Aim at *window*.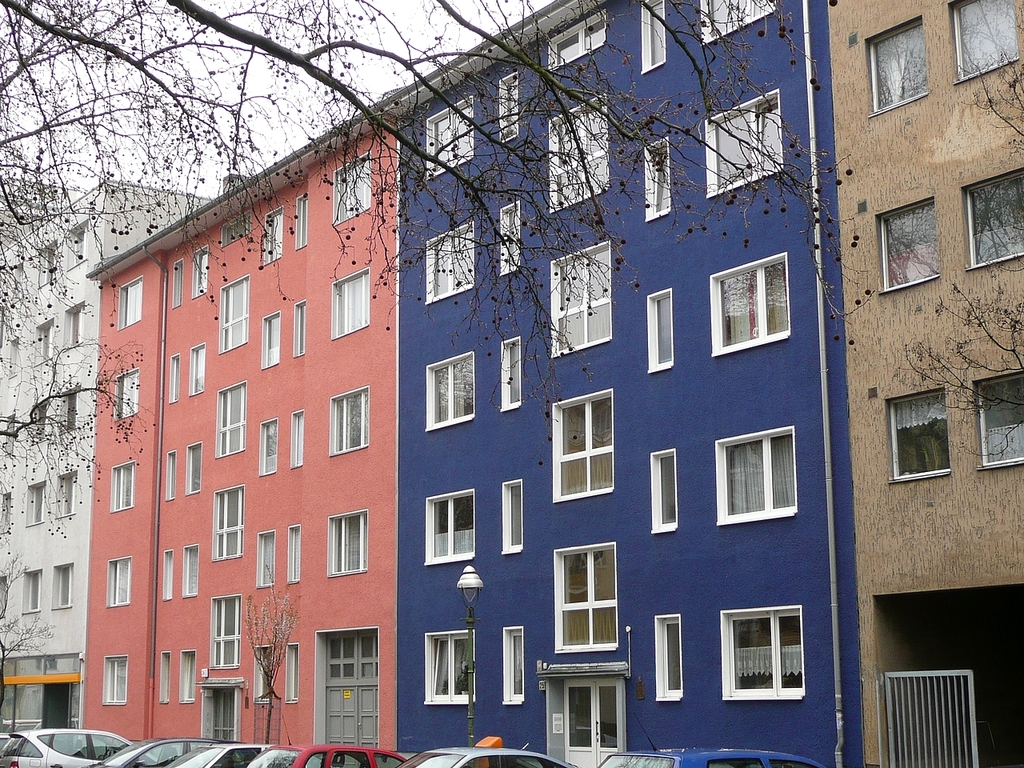
Aimed at x1=294 y1=198 x2=313 y2=246.
